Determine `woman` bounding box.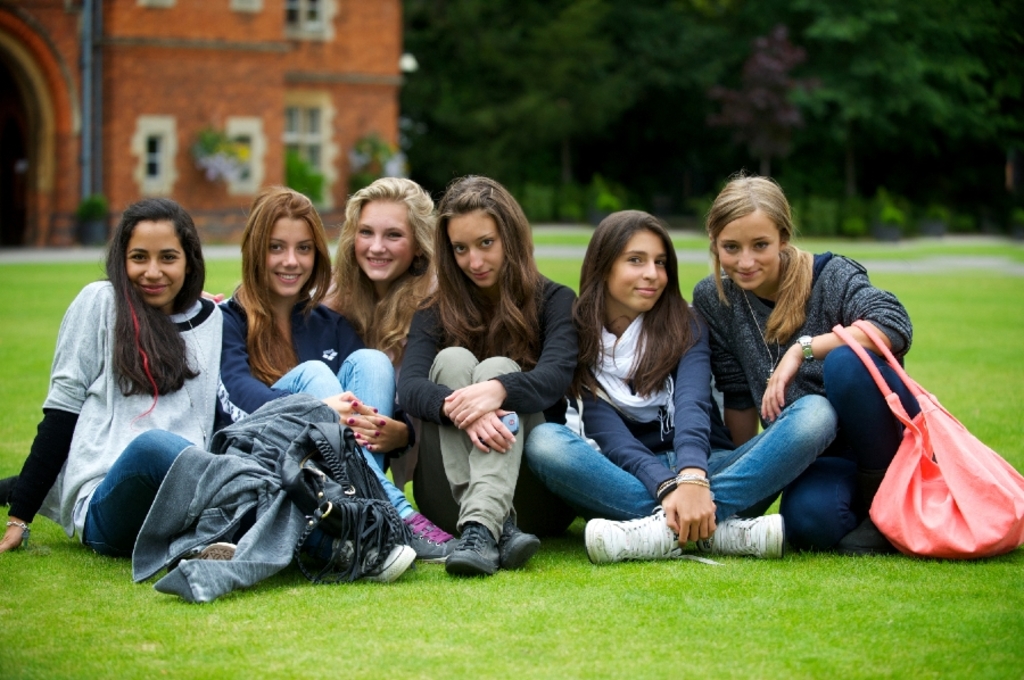
Determined: <region>208, 177, 468, 558</region>.
